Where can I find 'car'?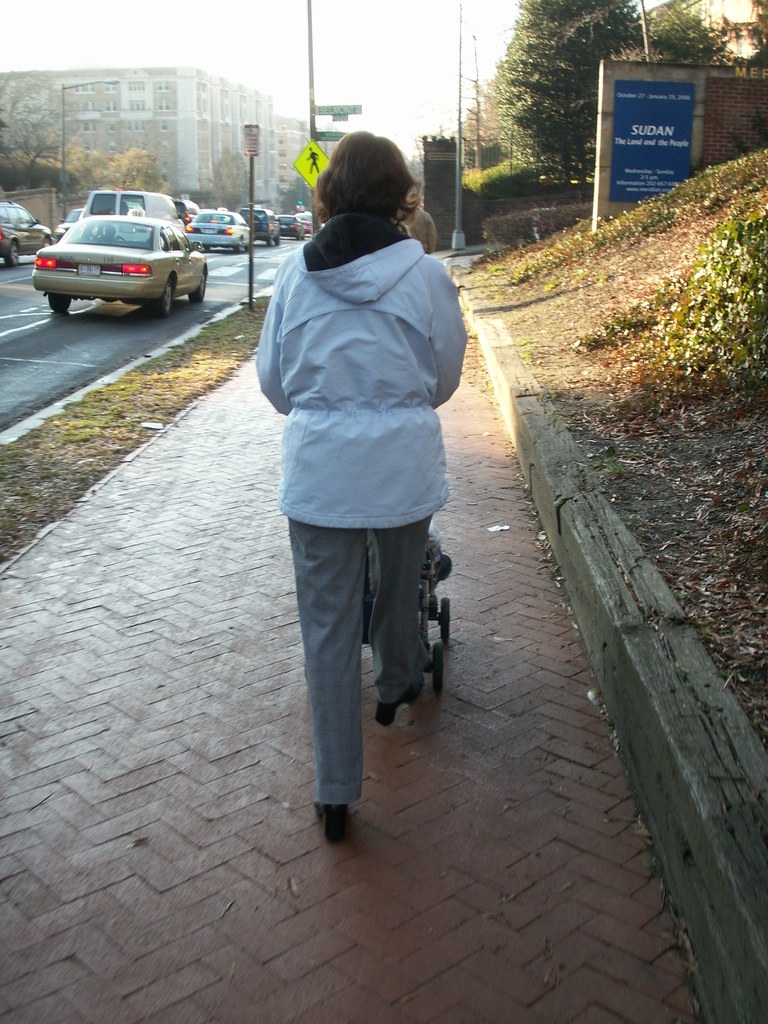
You can find it at box=[275, 211, 307, 246].
